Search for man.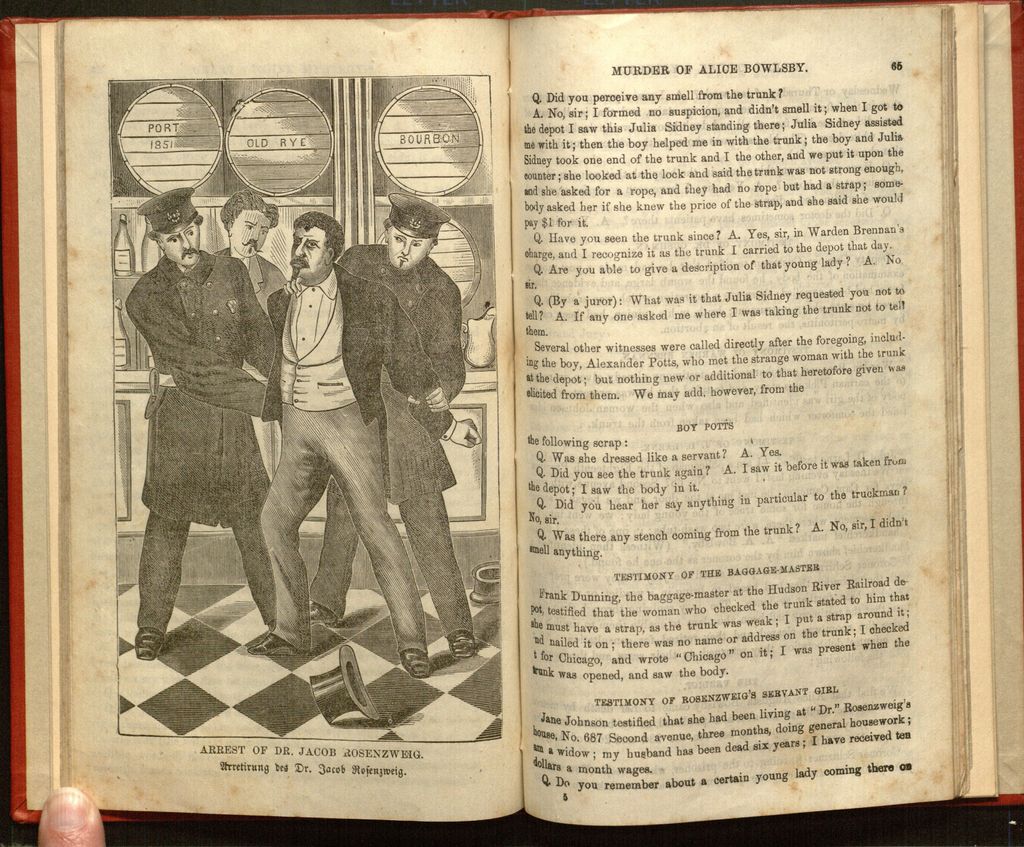
Found at 250, 212, 441, 686.
